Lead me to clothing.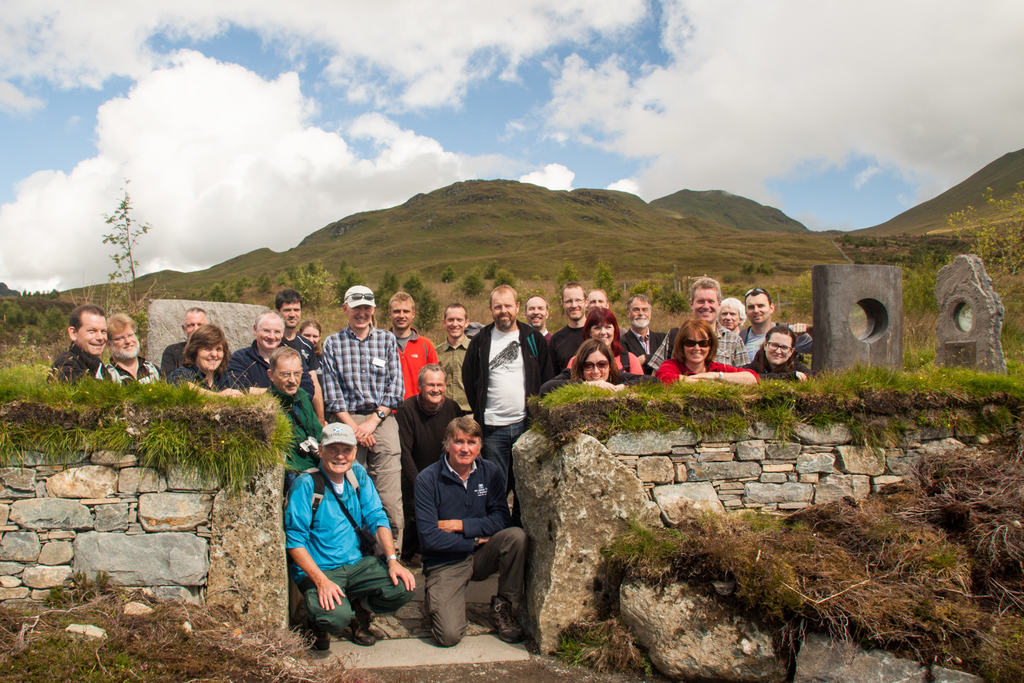
Lead to {"left": 173, "top": 361, "right": 238, "bottom": 413}.
